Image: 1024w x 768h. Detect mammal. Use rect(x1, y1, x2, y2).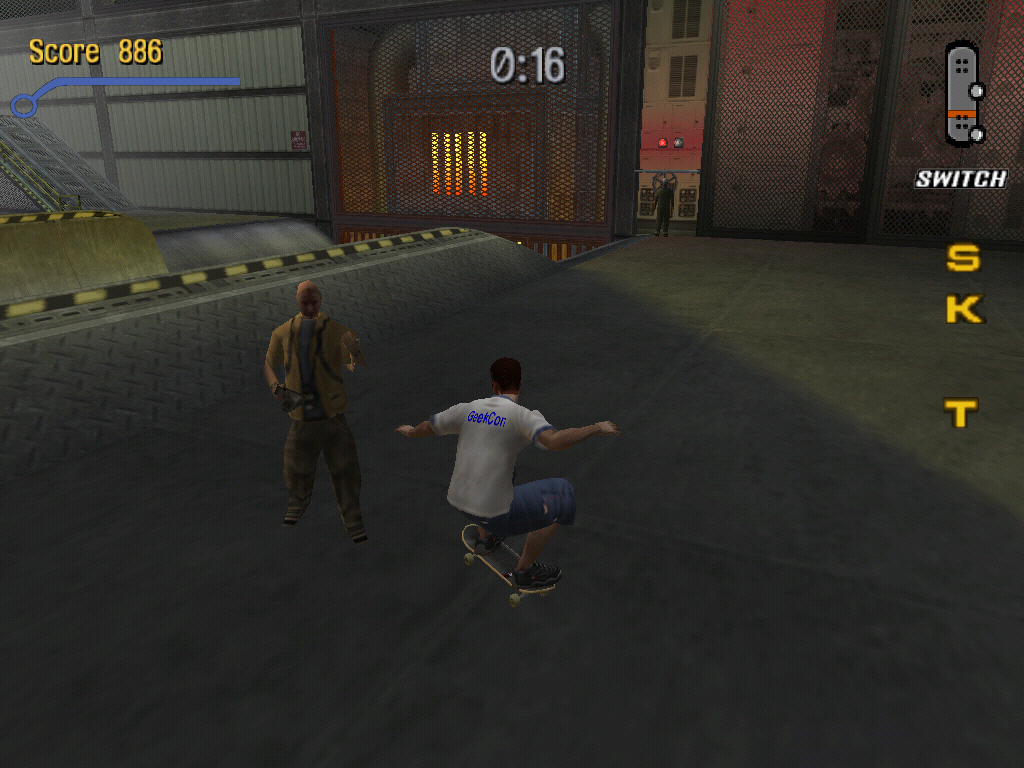
rect(266, 278, 373, 541).
